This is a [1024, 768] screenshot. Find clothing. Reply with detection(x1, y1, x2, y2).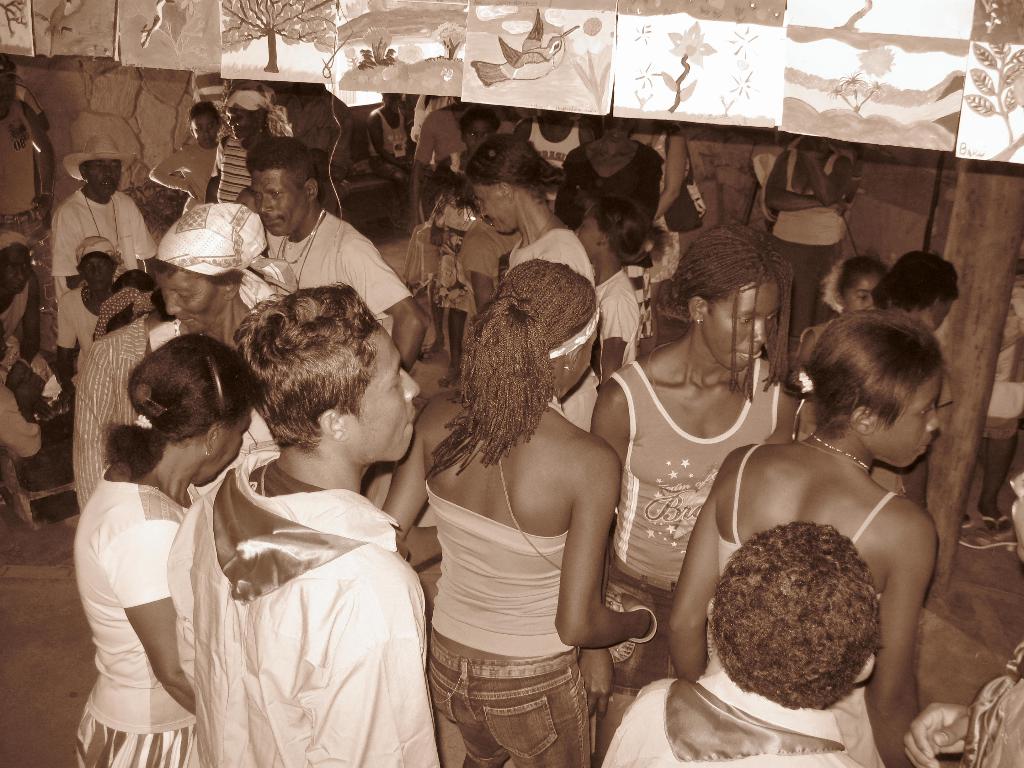
detection(604, 663, 863, 767).
